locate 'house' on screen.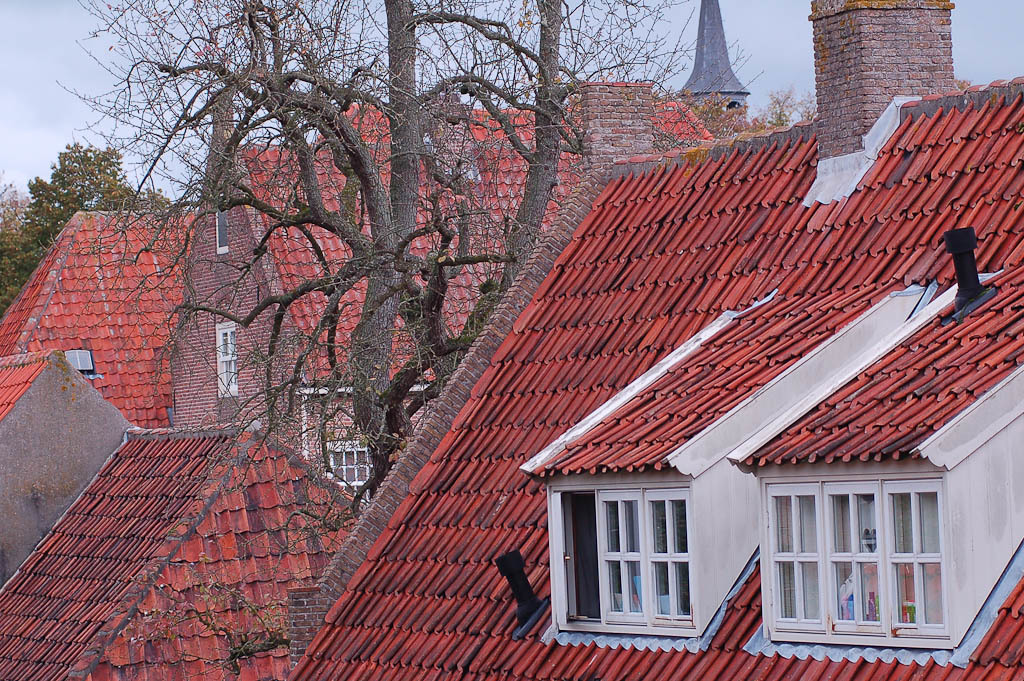
On screen at 280 0 1023 680.
